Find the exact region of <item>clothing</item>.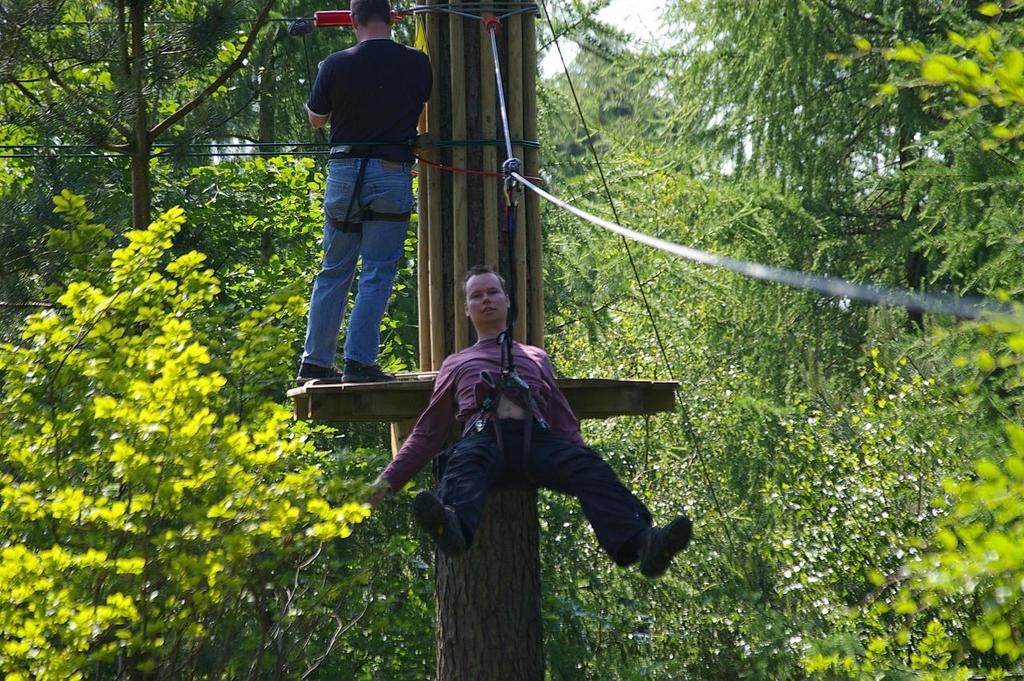
Exact region: 376,335,650,571.
